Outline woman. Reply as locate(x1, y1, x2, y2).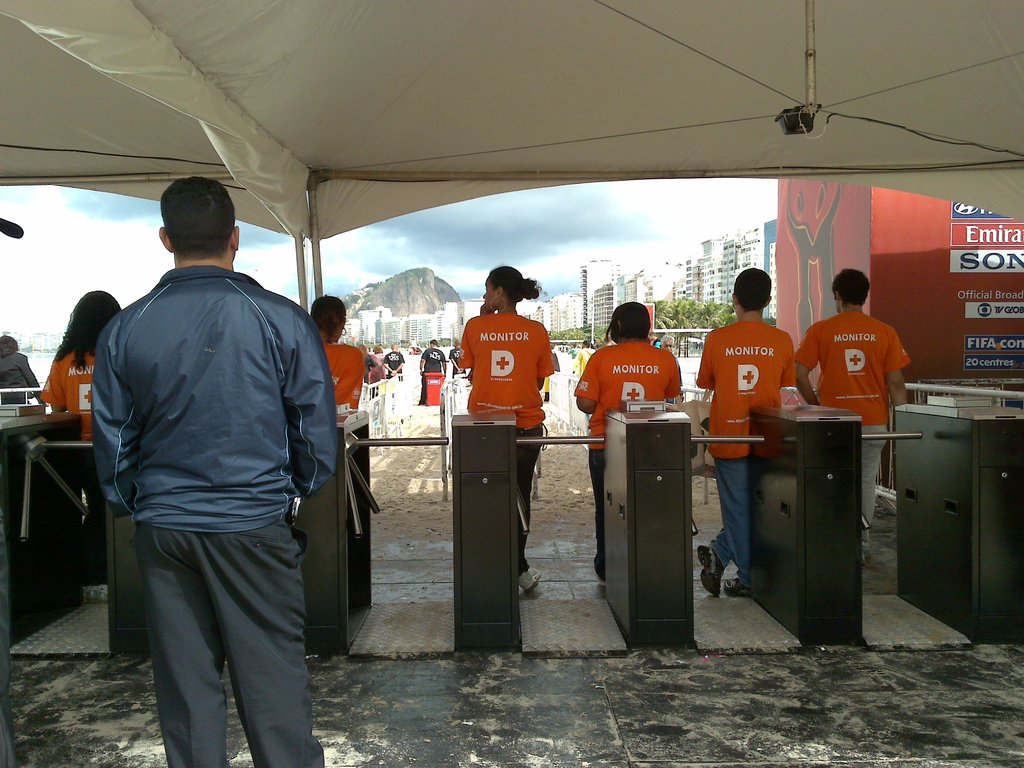
locate(369, 345, 386, 404).
